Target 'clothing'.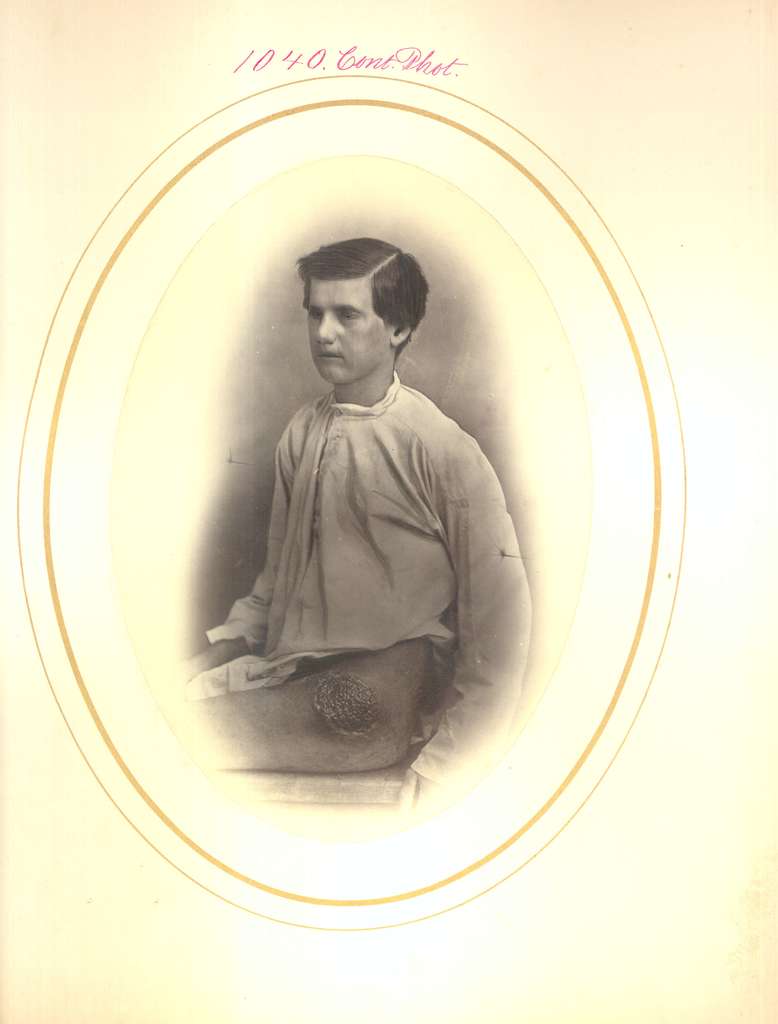
Target region: rect(213, 323, 522, 777).
